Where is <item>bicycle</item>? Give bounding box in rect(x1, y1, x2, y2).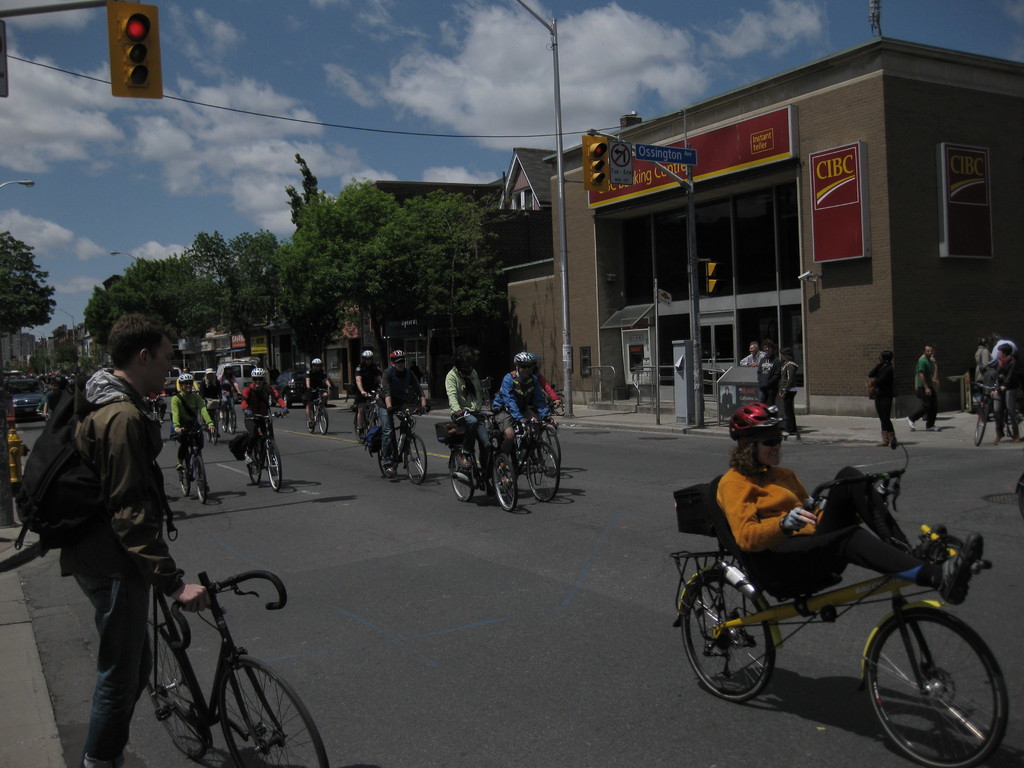
rect(429, 406, 518, 519).
